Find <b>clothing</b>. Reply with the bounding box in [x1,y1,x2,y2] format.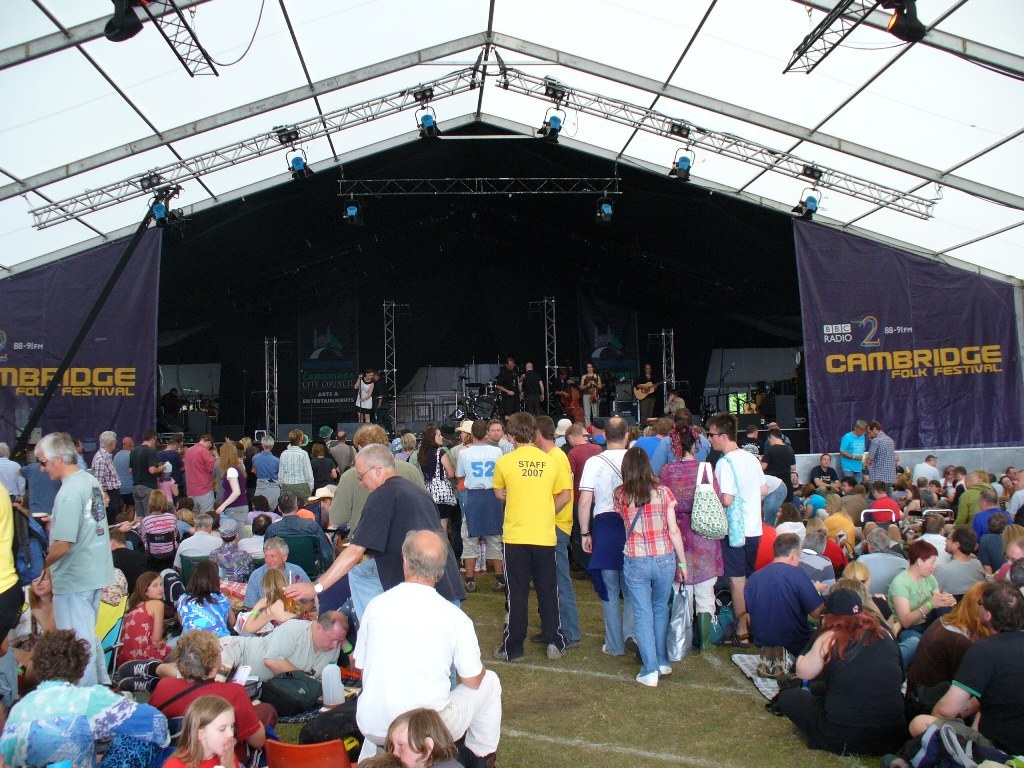
[492,365,520,416].
